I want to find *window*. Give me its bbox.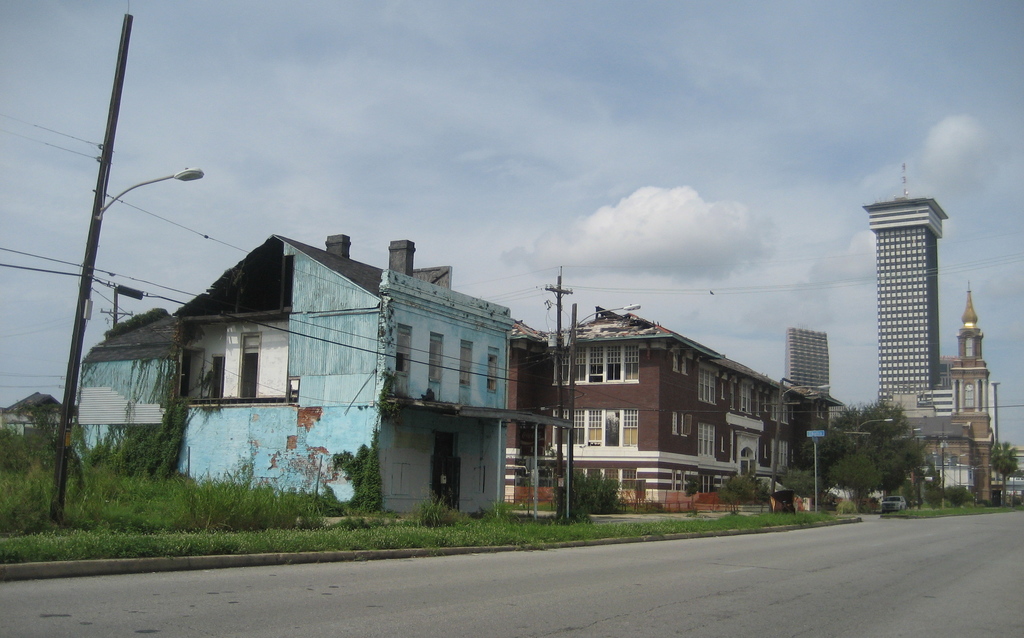
left=459, top=342, right=471, bottom=386.
